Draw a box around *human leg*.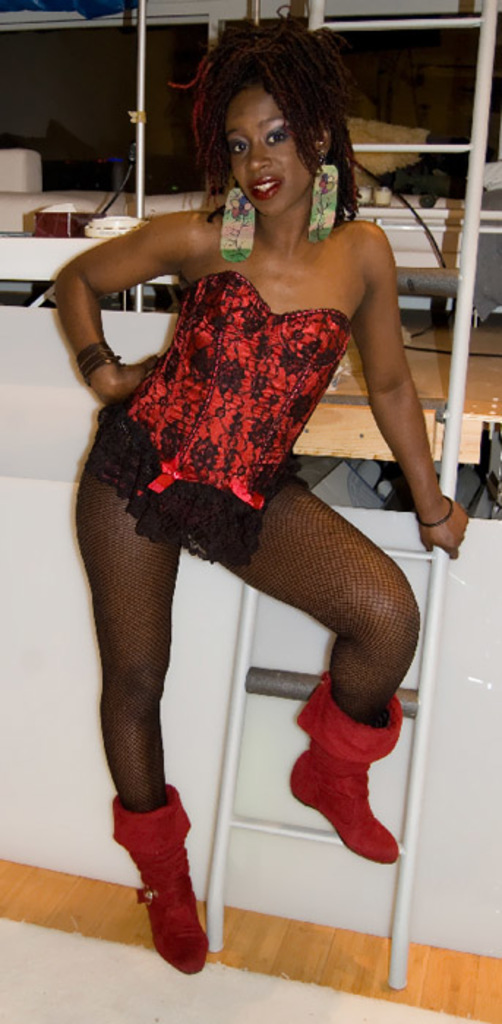
BBox(189, 478, 422, 862).
